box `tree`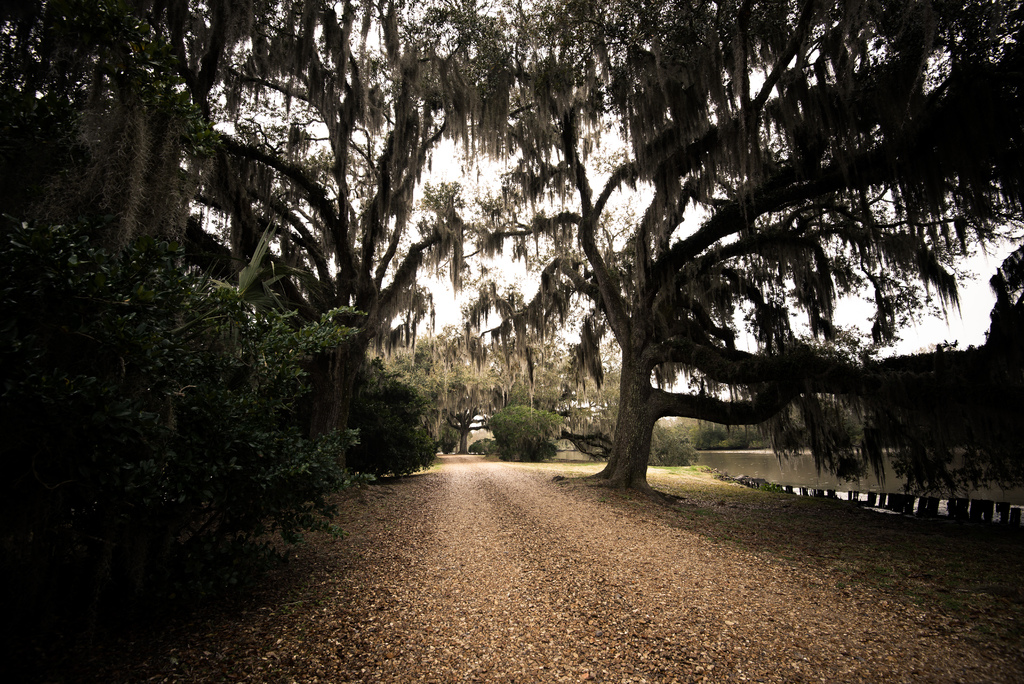
<box>0,210,367,605</box>
